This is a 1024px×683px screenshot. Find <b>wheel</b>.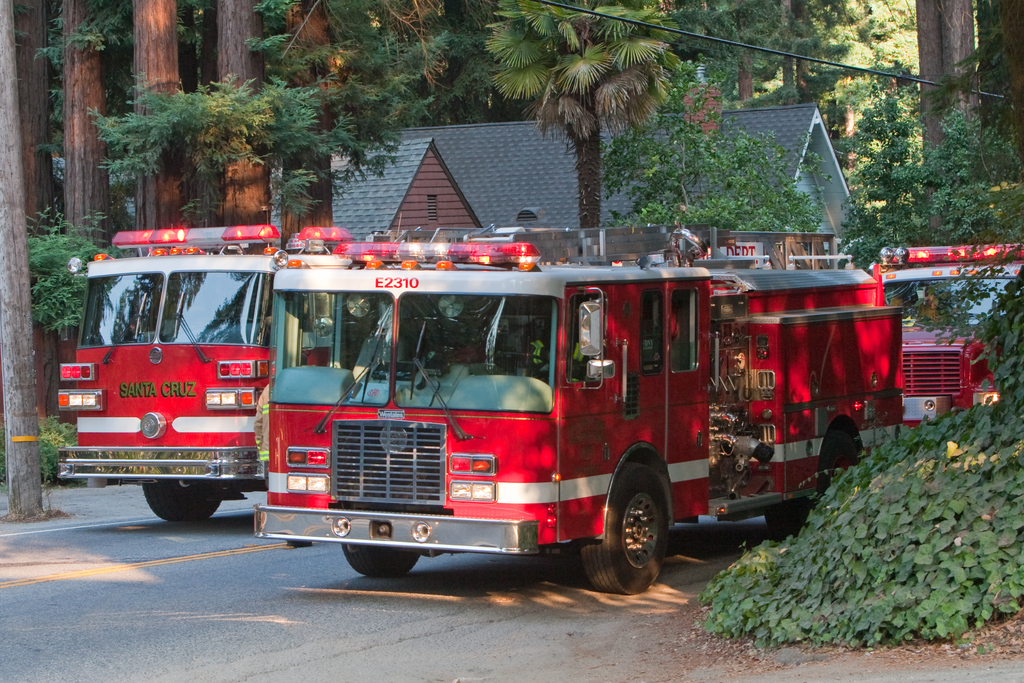
Bounding box: <box>766,504,803,541</box>.
